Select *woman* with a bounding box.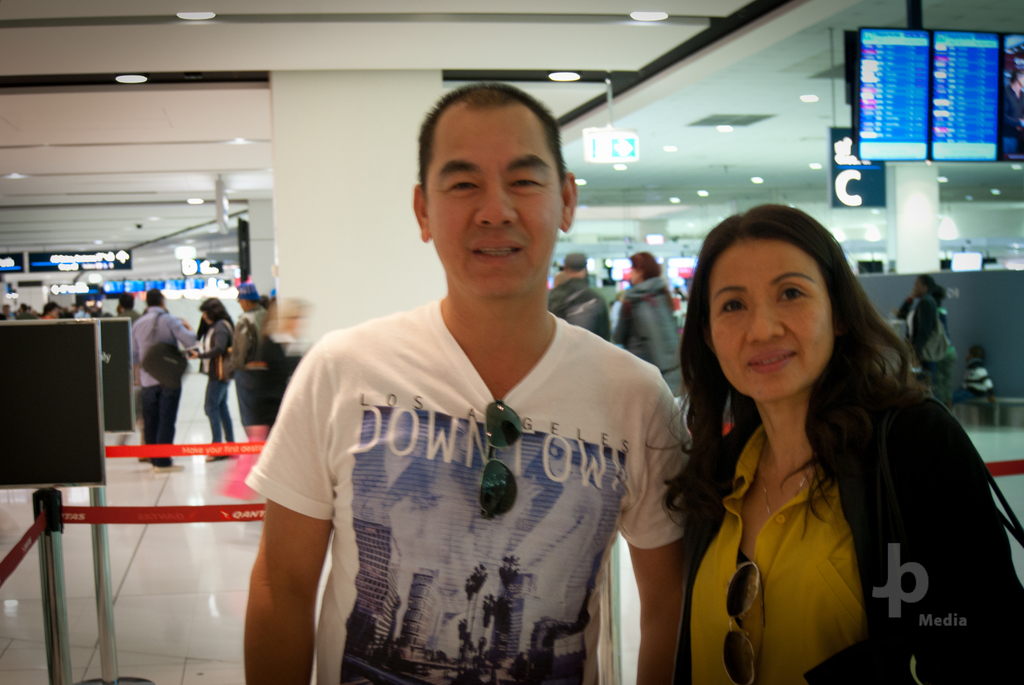
bbox=[186, 298, 237, 463].
